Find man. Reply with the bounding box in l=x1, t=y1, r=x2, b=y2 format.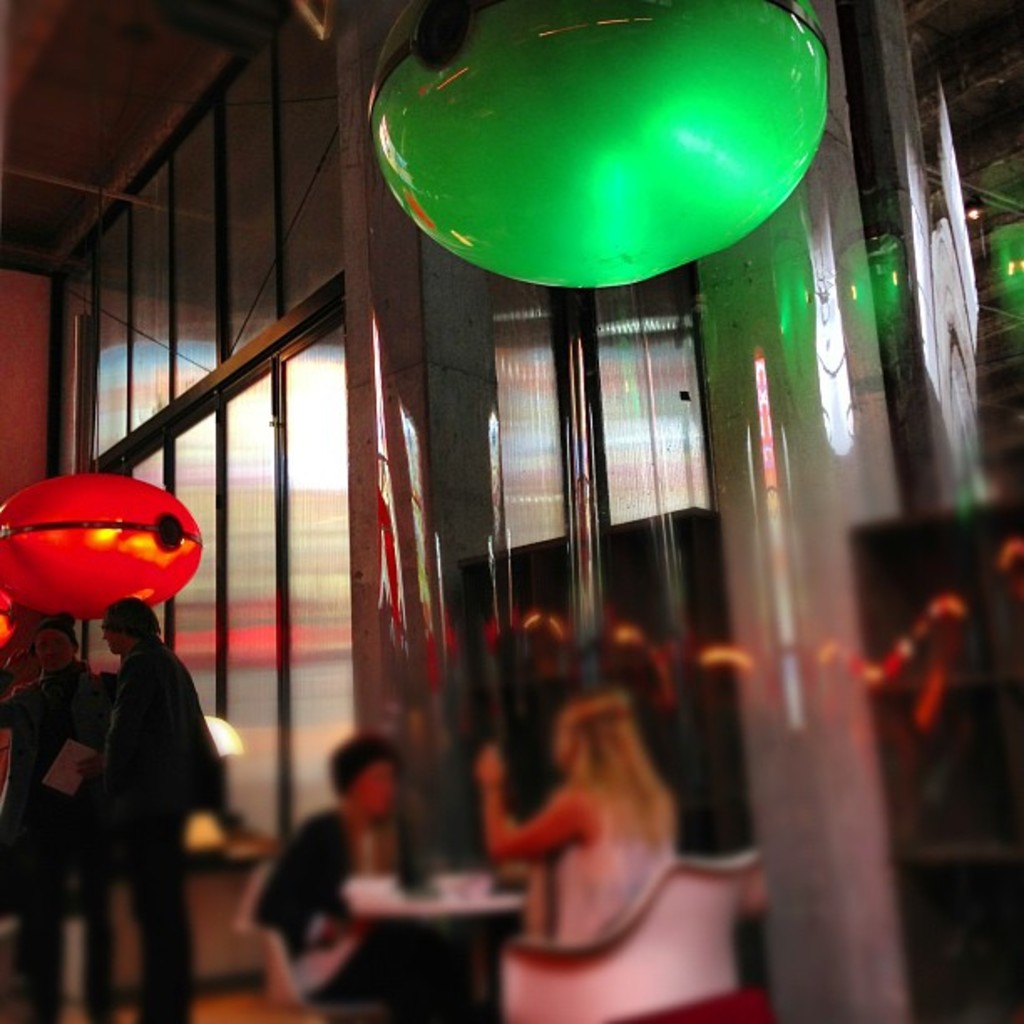
l=97, t=584, r=223, b=1022.
